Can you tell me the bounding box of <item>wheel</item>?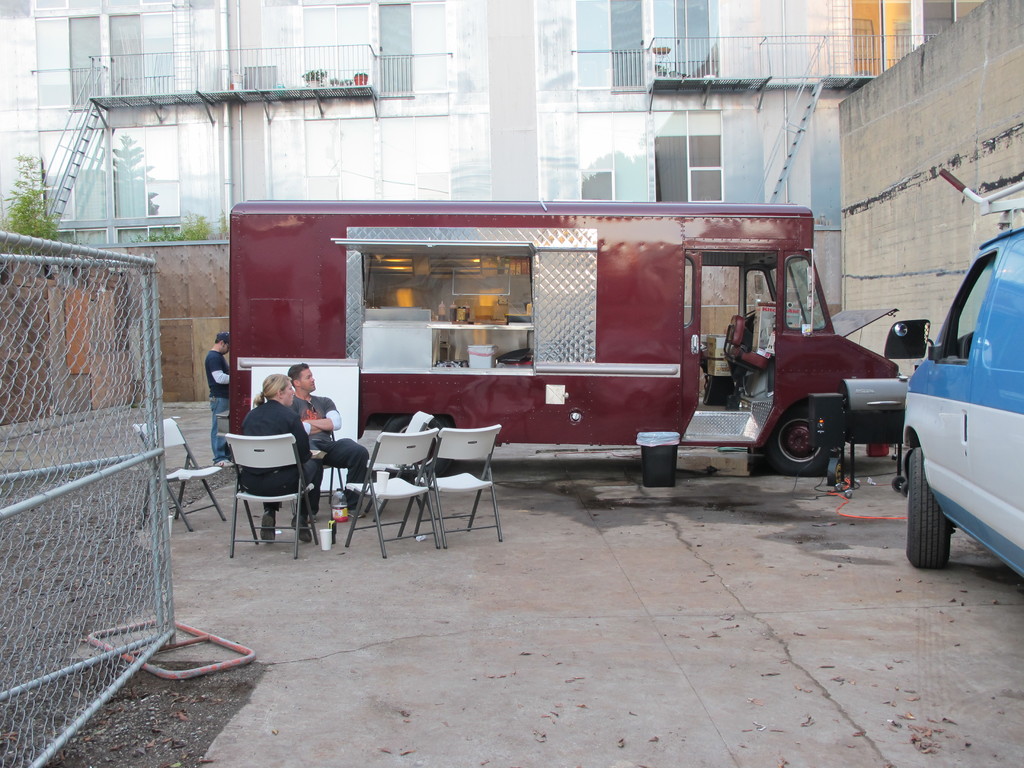
left=906, top=445, right=955, bottom=570.
